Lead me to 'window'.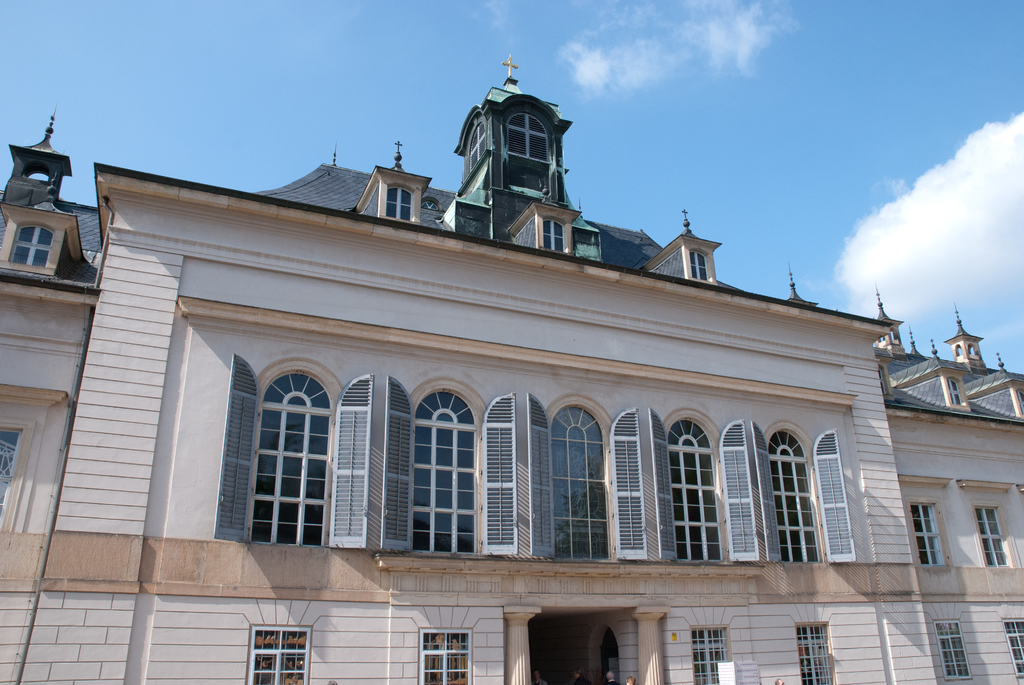
Lead to x1=931, y1=620, x2=970, y2=678.
